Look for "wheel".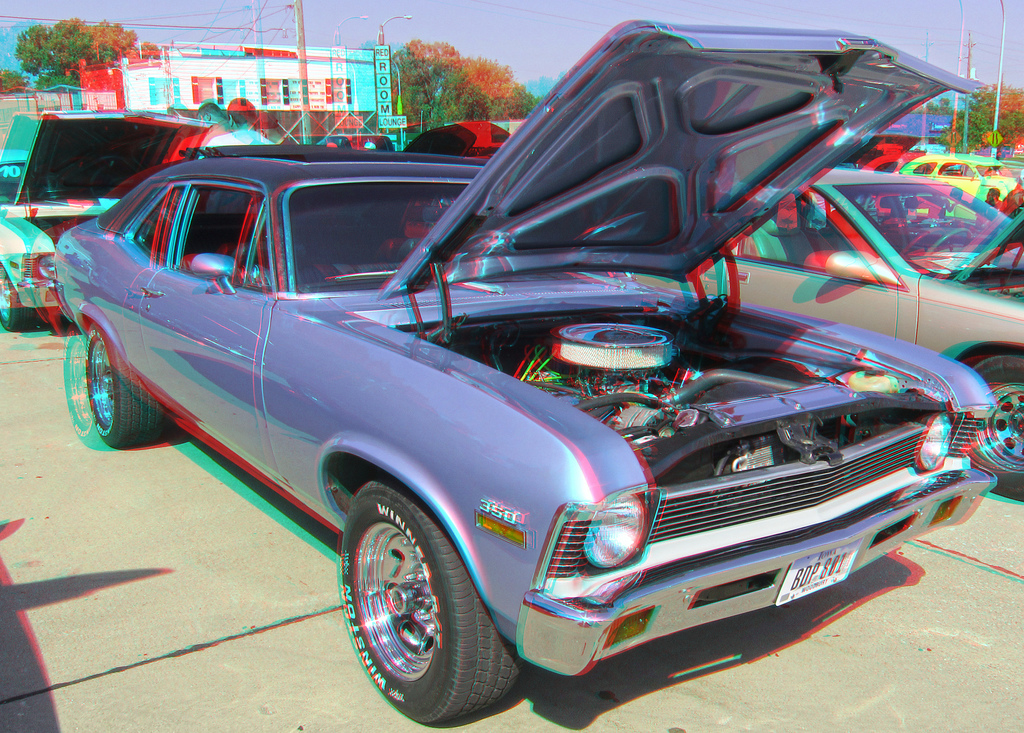
Found: 79/330/166/447.
